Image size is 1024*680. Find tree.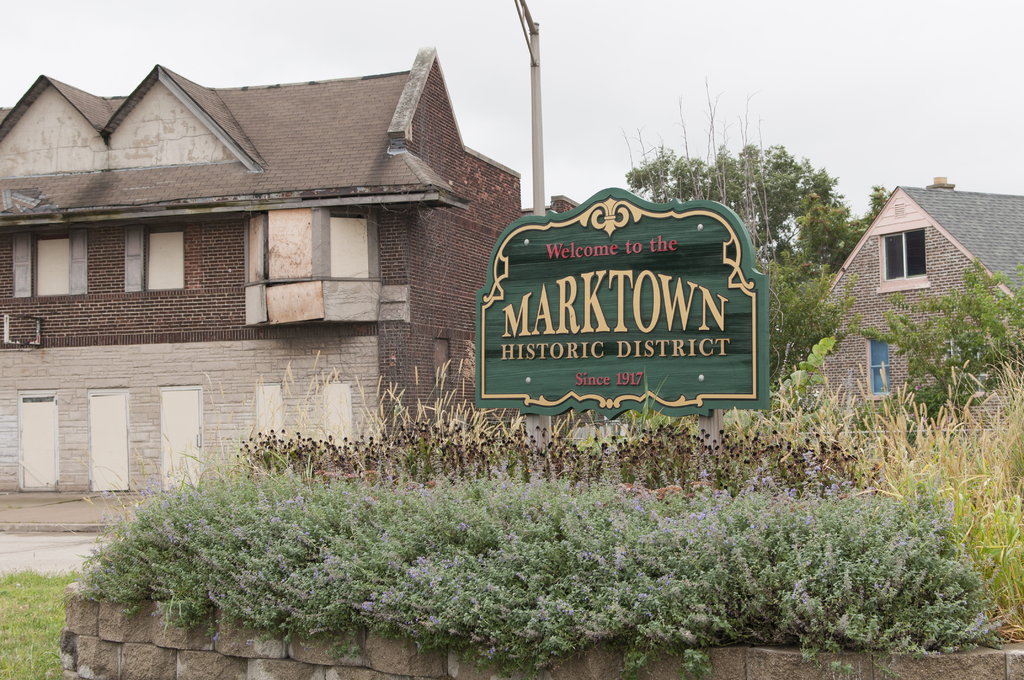
l=612, t=76, r=790, b=409.
